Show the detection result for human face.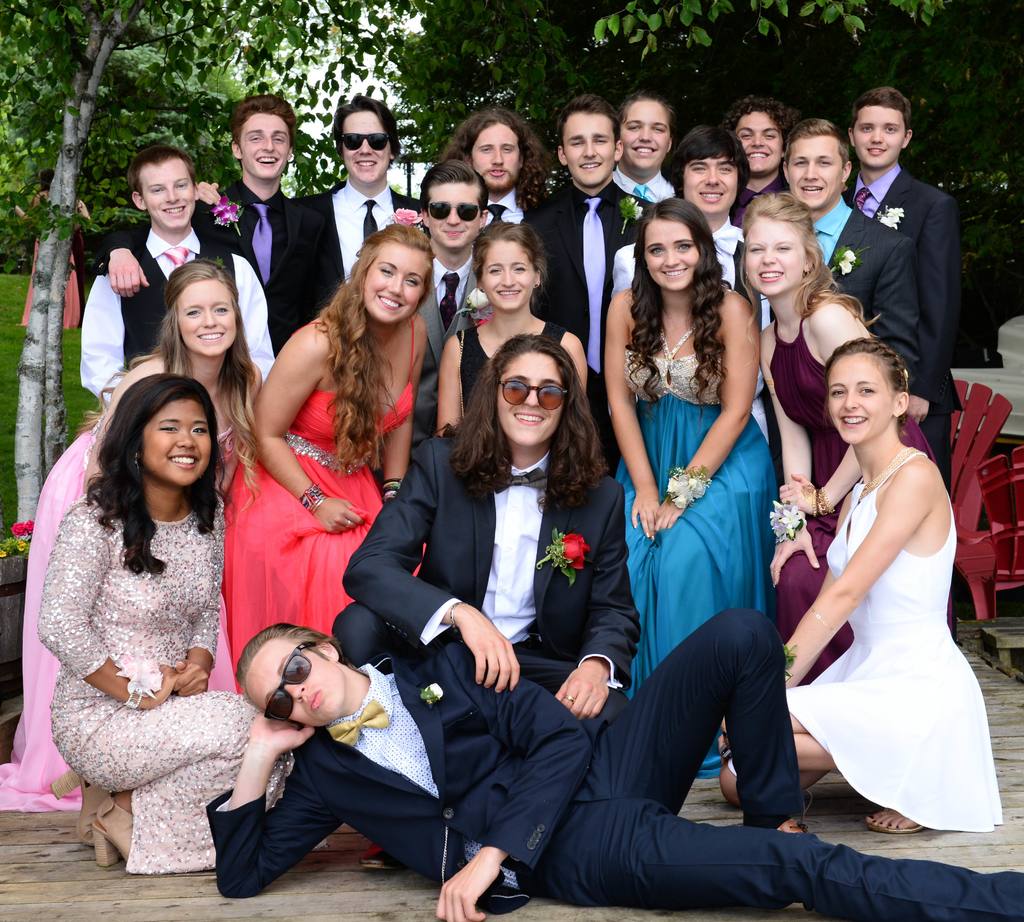
bbox(369, 246, 420, 323).
